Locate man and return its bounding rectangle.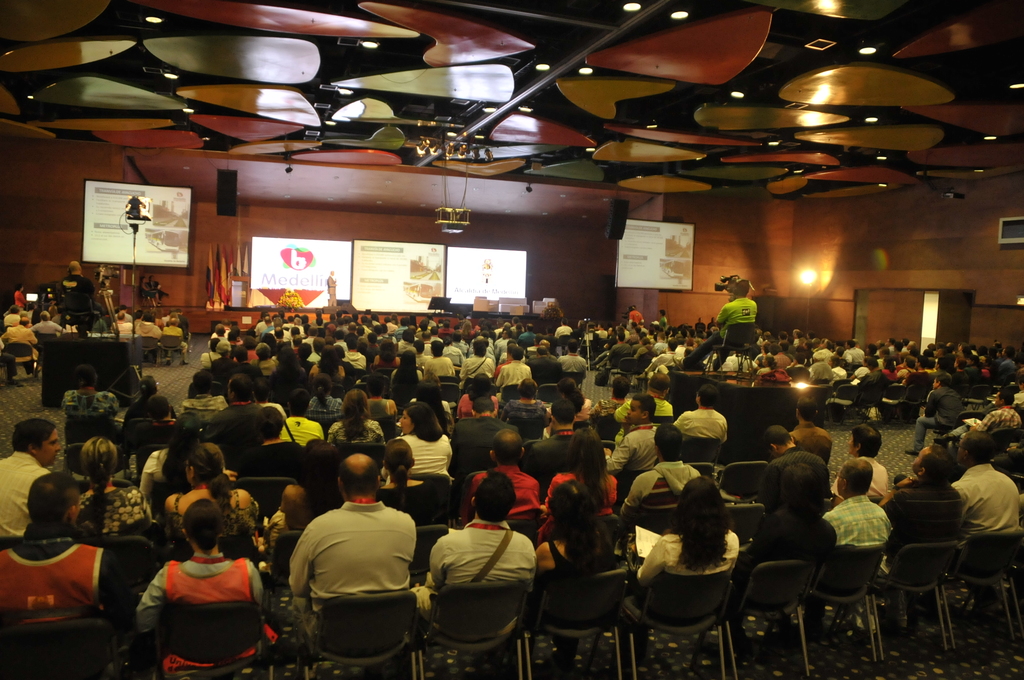
831 457 890 551.
